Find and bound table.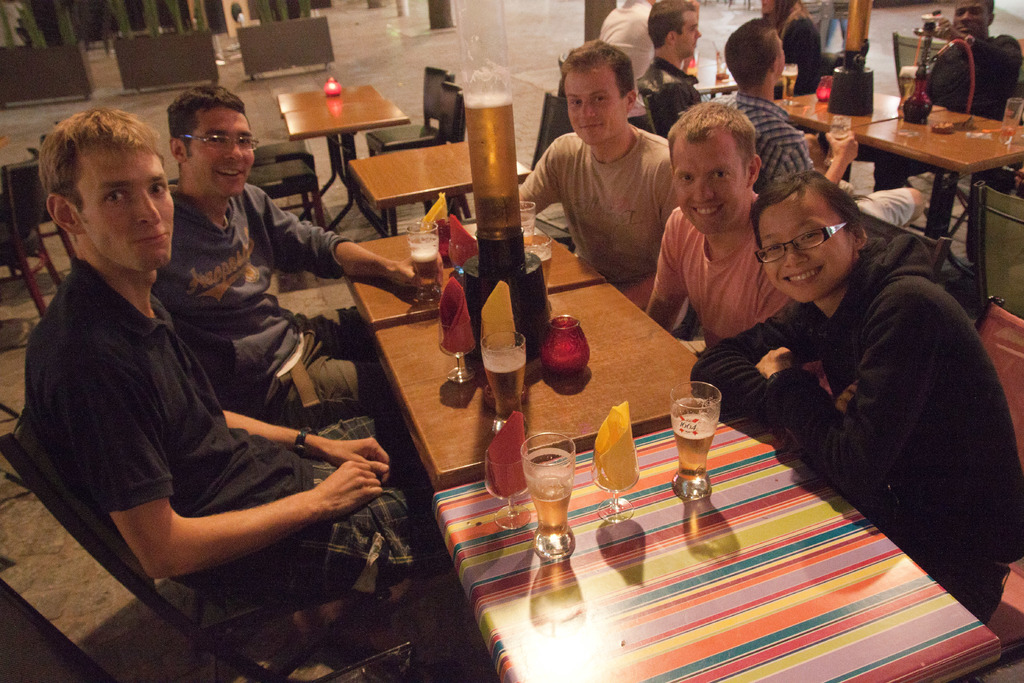
Bound: x1=335 y1=213 x2=604 y2=332.
